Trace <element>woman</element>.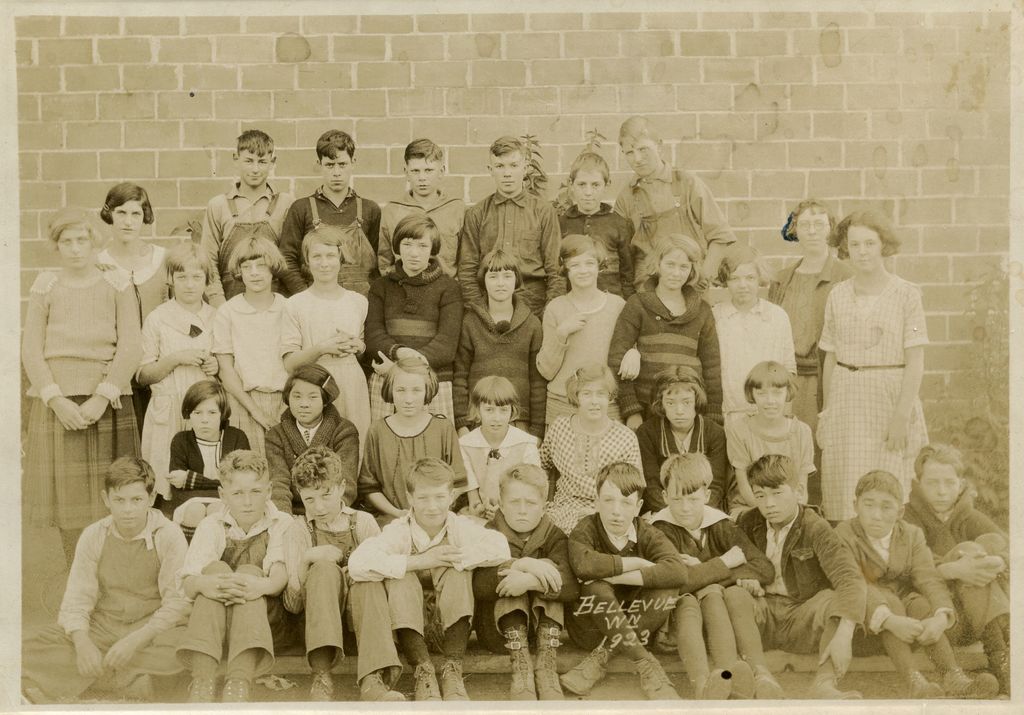
Traced to <bbox>28, 206, 140, 593</bbox>.
